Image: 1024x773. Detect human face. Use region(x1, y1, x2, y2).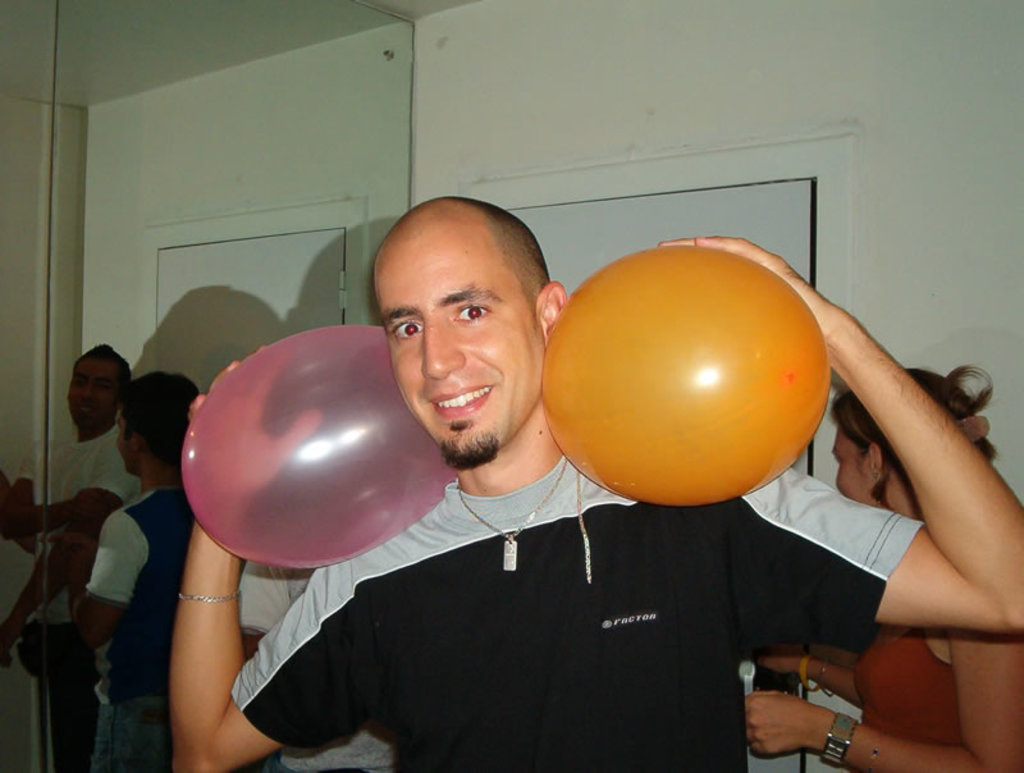
region(67, 353, 122, 433).
